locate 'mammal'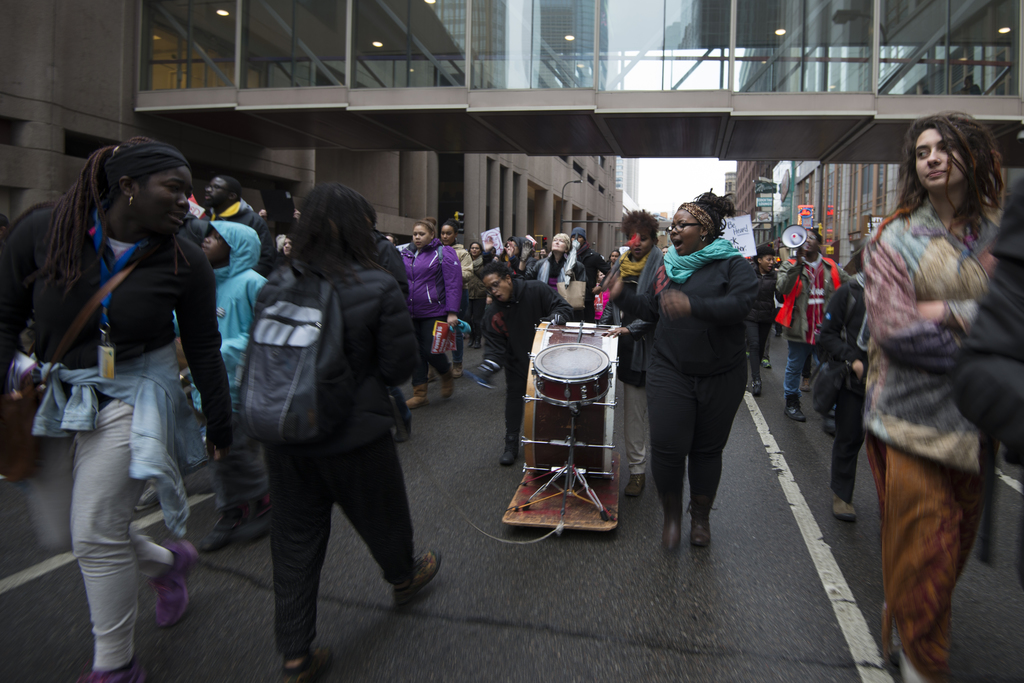
pyautogui.locateOnScreen(9, 125, 225, 629)
